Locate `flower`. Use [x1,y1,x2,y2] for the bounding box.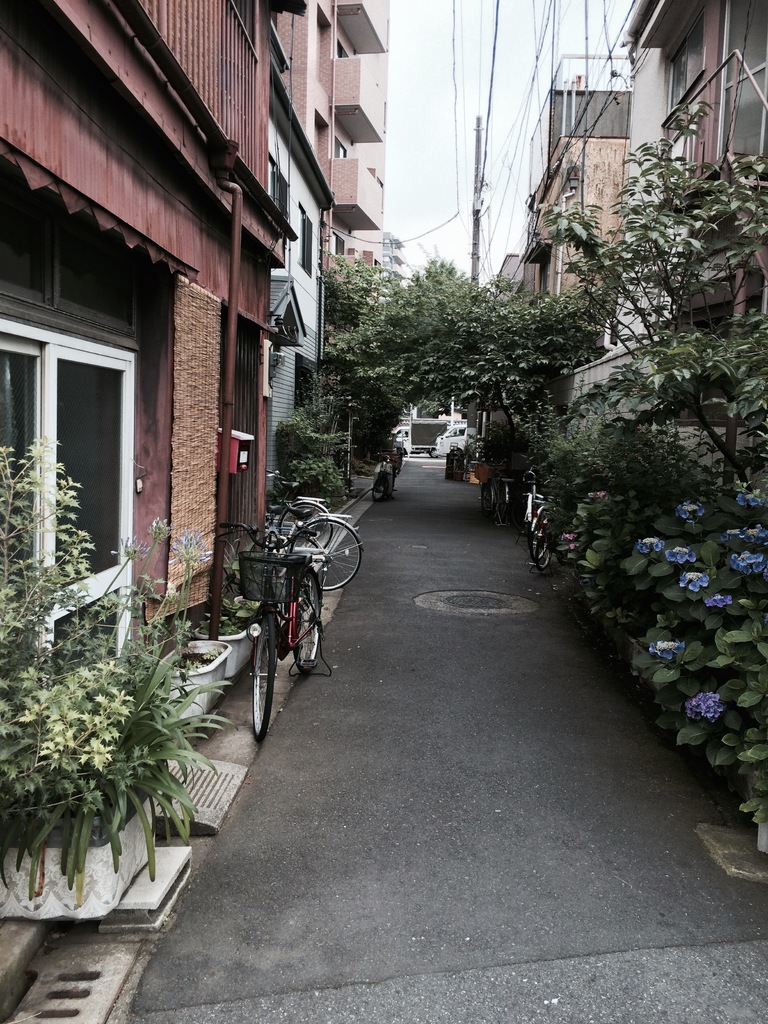
[730,522,767,546].
